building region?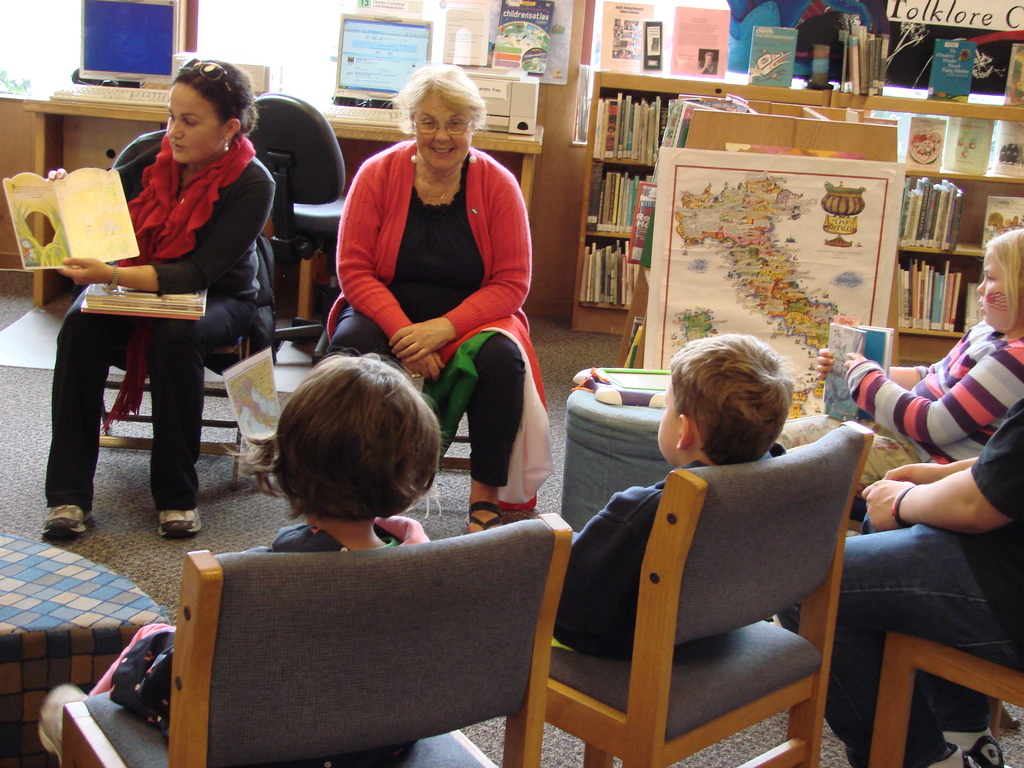
detection(0, 0, 1023, 767)
